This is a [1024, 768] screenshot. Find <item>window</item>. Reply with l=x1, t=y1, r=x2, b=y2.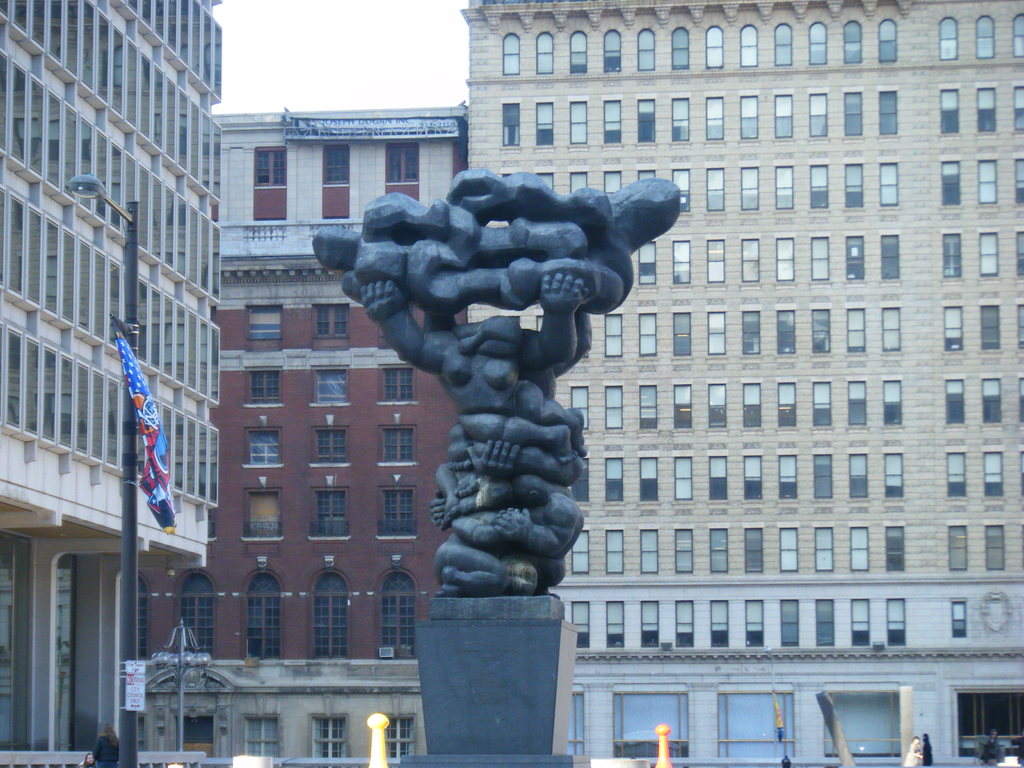
l=881, t=374, r=904, b=427.
